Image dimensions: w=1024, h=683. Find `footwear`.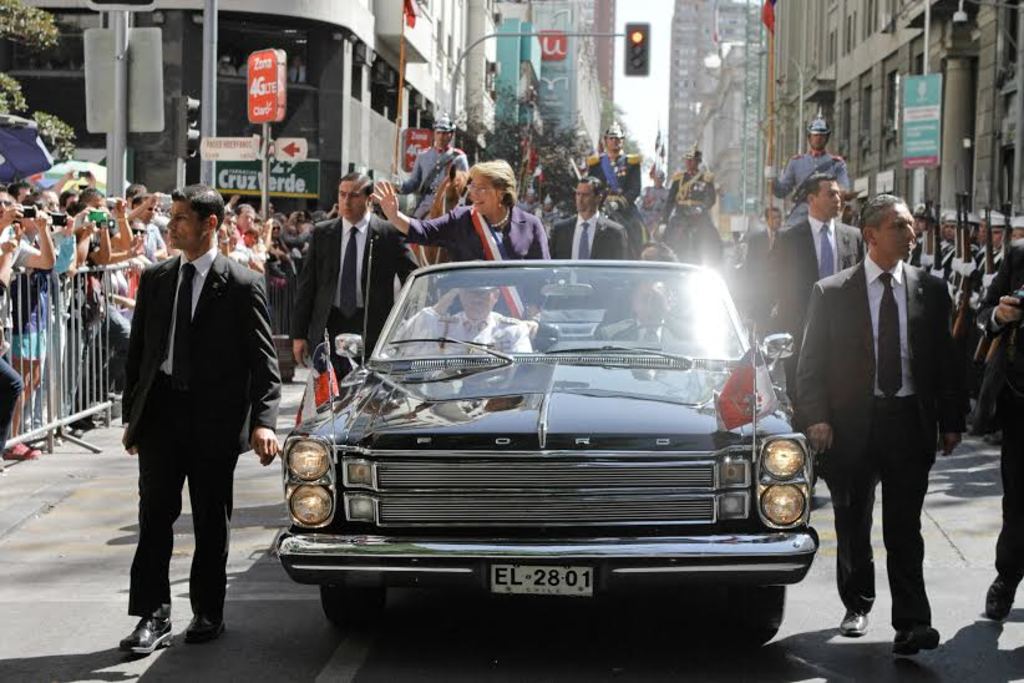
box=[985, 421, 1007, 442].
